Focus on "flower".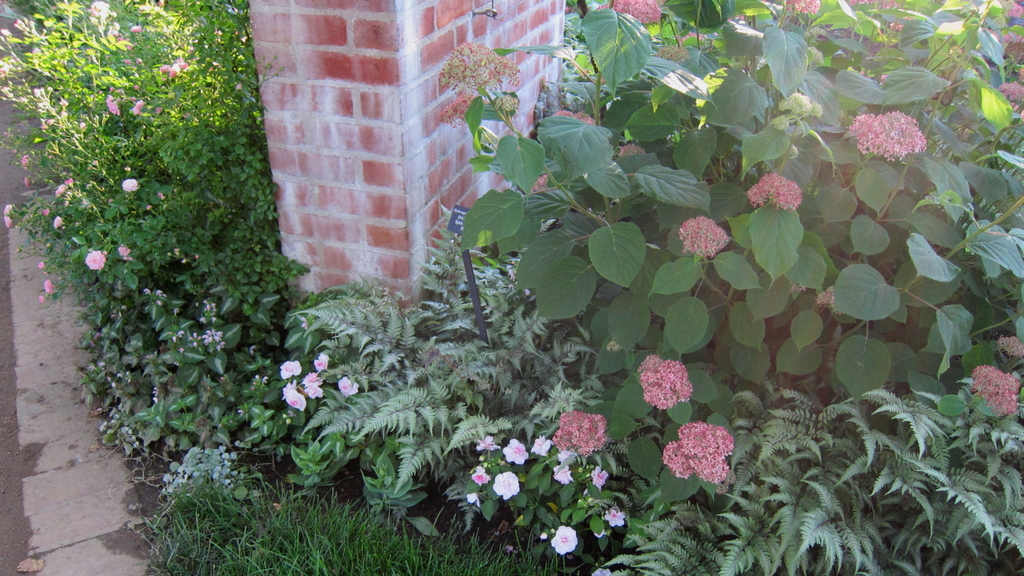
Focused at (left=283, top=378, right=309, bottom=410).
